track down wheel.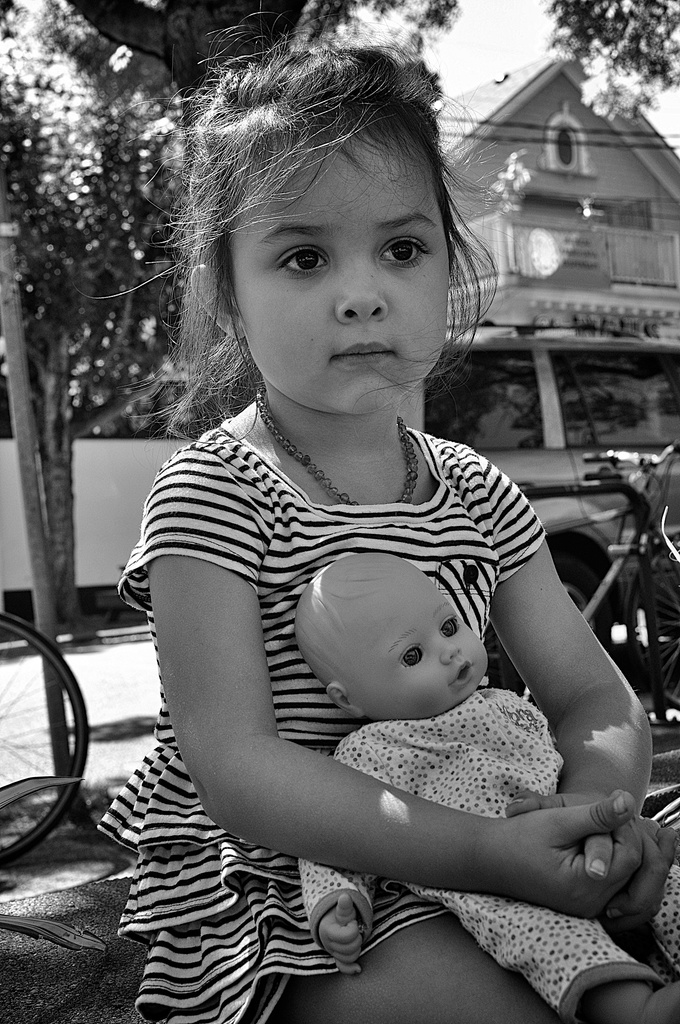
Tracked to (621, 541, 679, 707).
